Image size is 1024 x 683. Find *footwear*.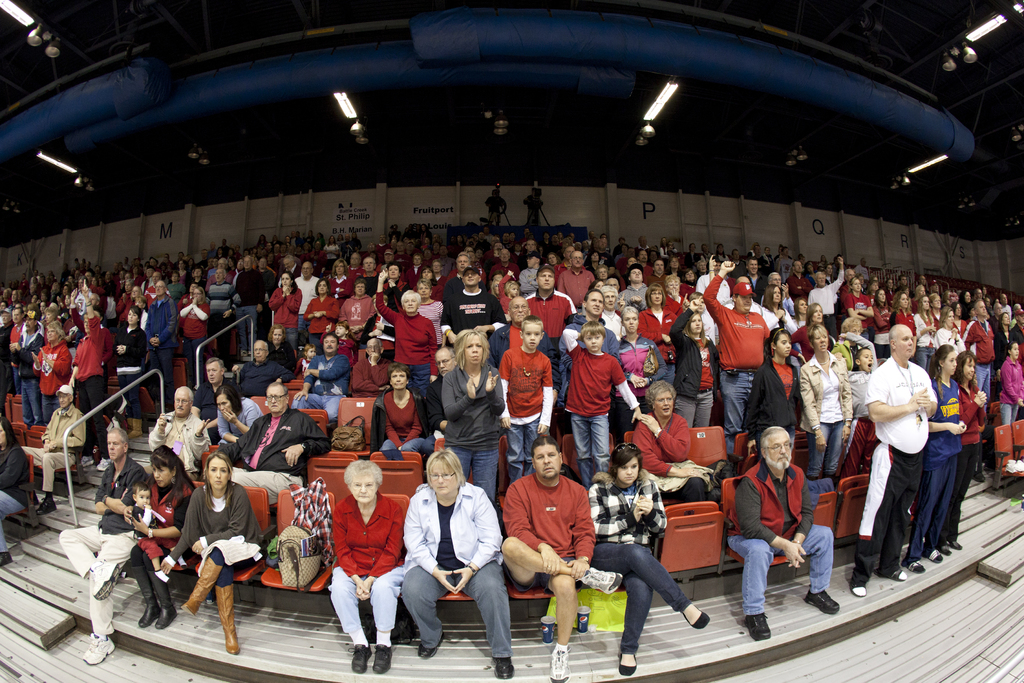
x1=574 y1=562 x2=625 y2=598.
